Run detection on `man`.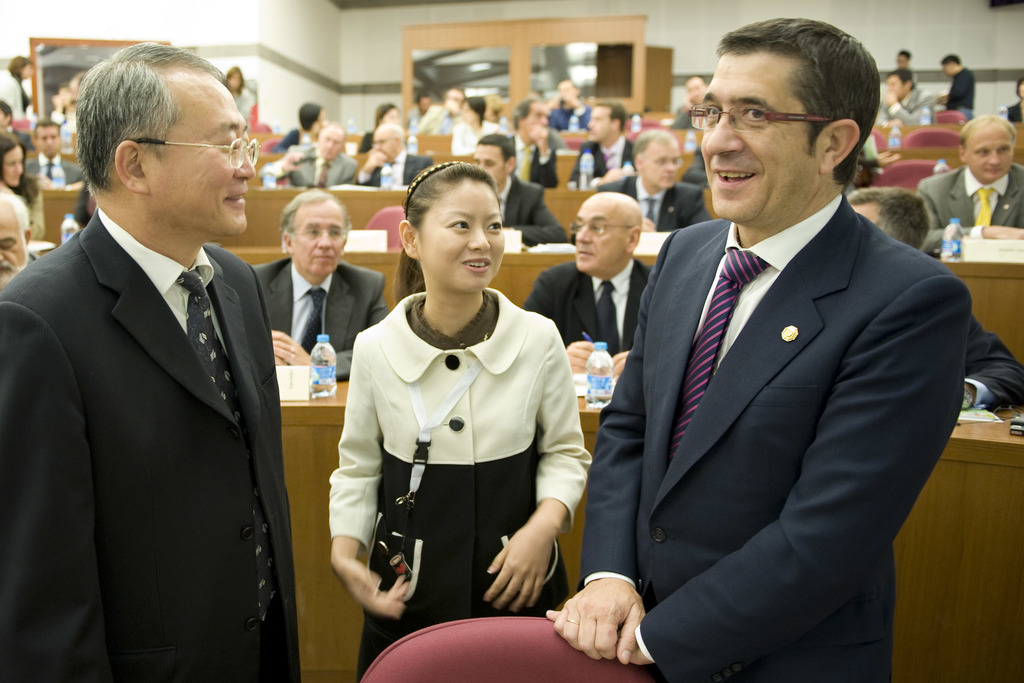
Result: x1=938, y1=47, x2=975, y2=120.
